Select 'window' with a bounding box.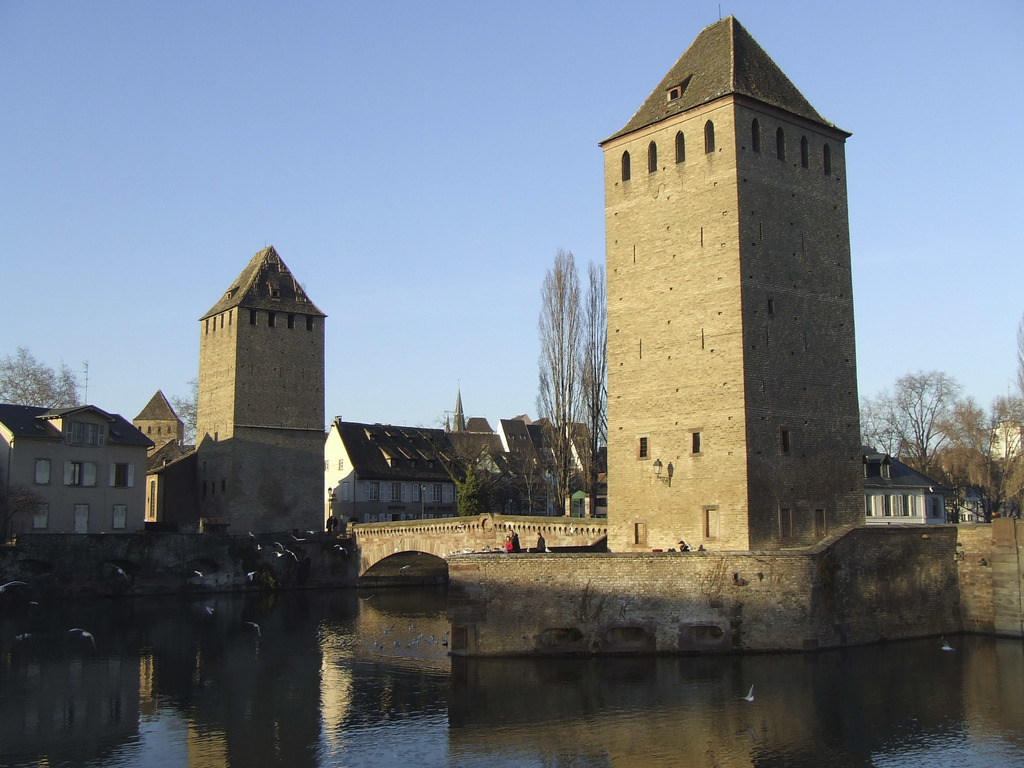
[303, 318, 314, 328].
